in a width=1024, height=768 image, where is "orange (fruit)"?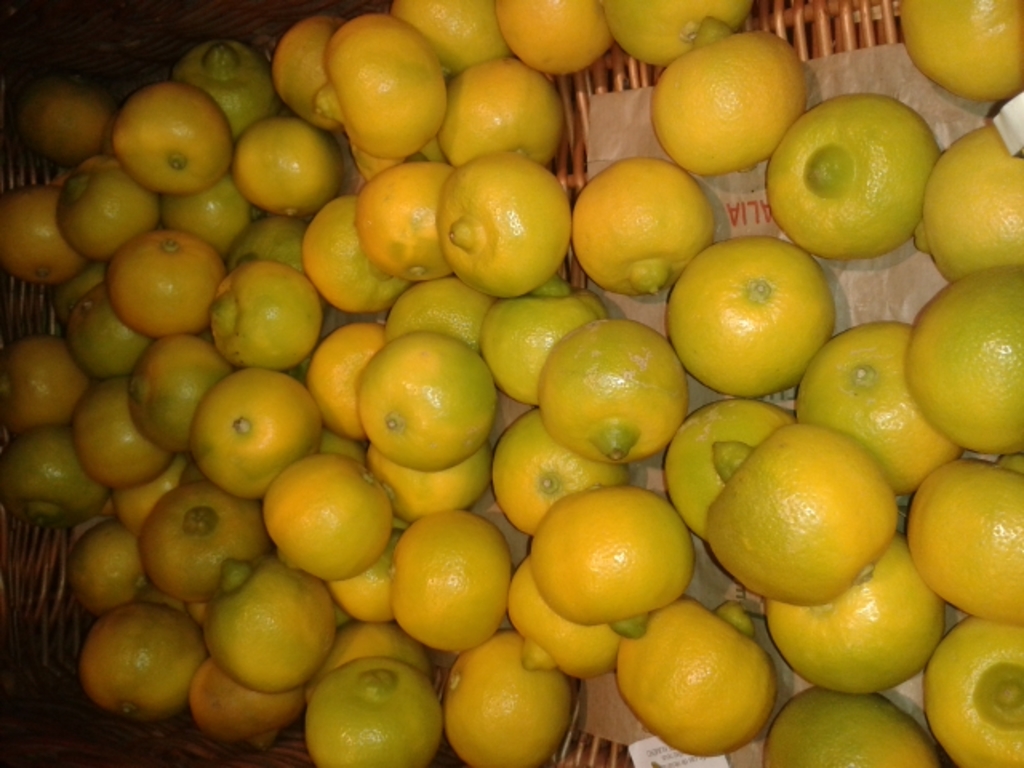
<bbox>680, 240, 822, 395</bbox>.
